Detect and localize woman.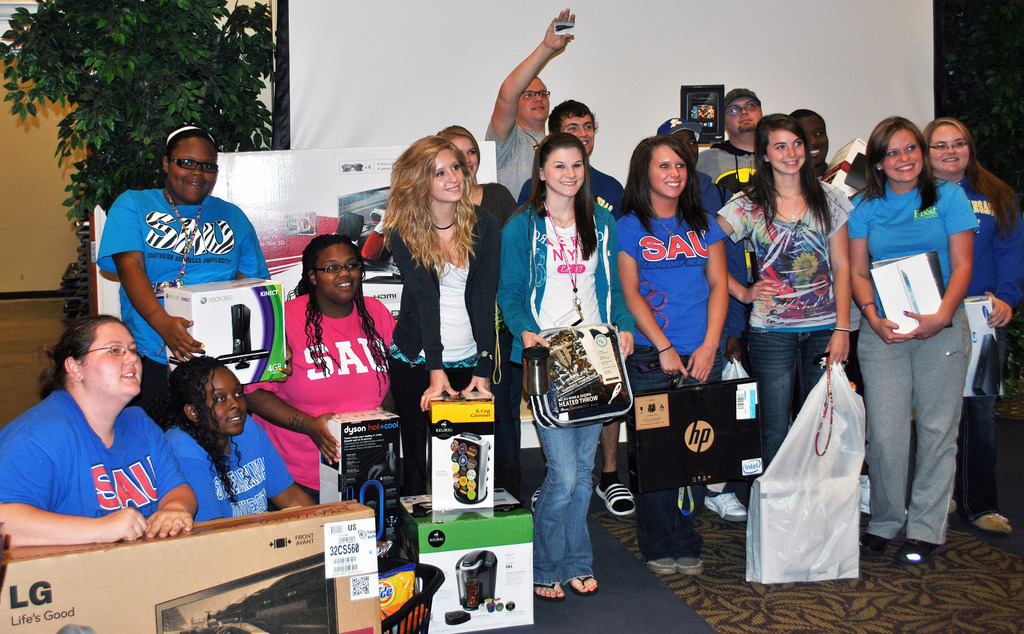
Localized at 384, 136, 509, 489.
